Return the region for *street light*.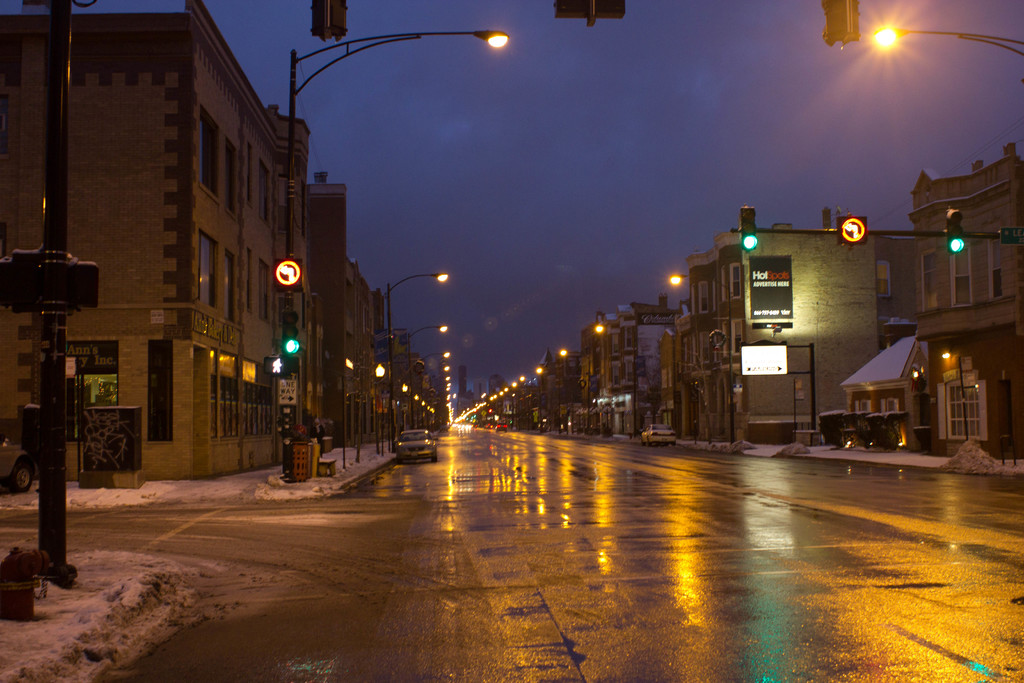
(672, 270, 738, 447).
